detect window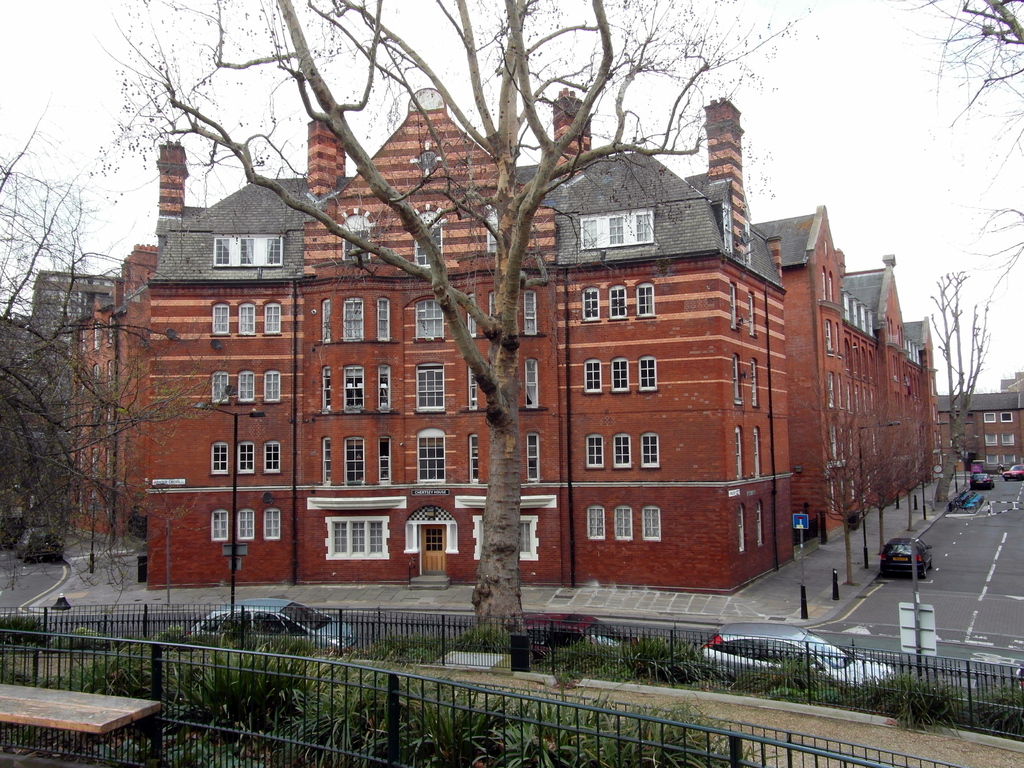
(x1=756, y1=503, x2=765, y2=545)
